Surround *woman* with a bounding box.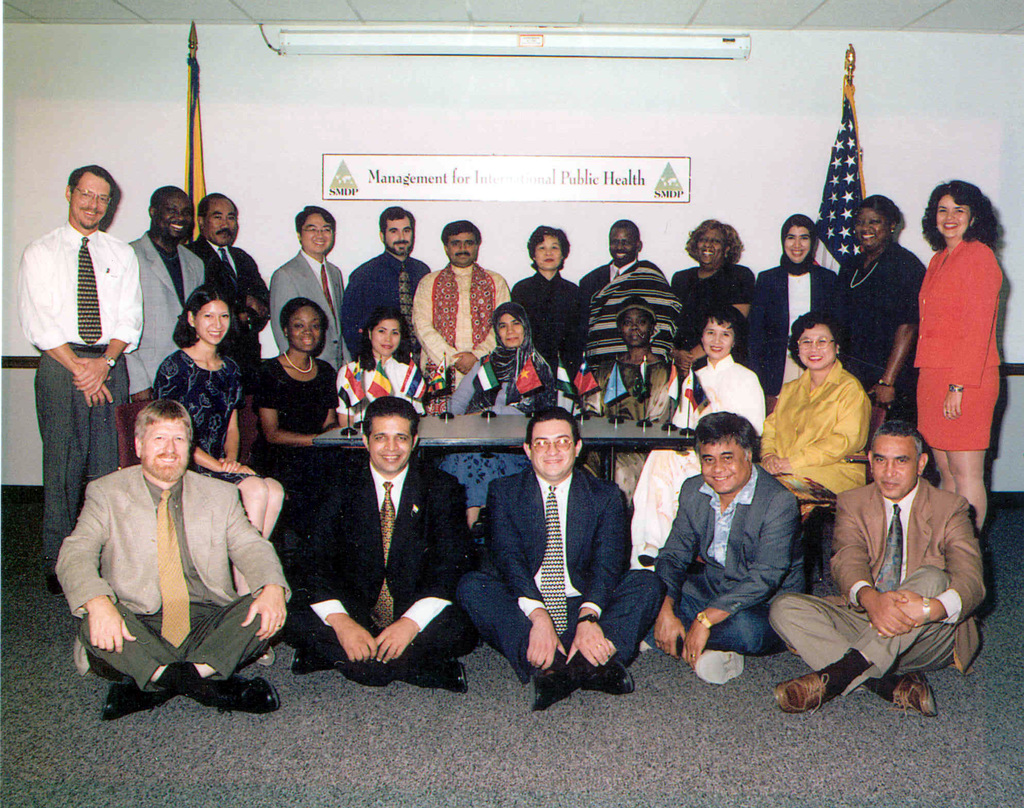
[x1=666, y1=220, x2=757, y2=387].
